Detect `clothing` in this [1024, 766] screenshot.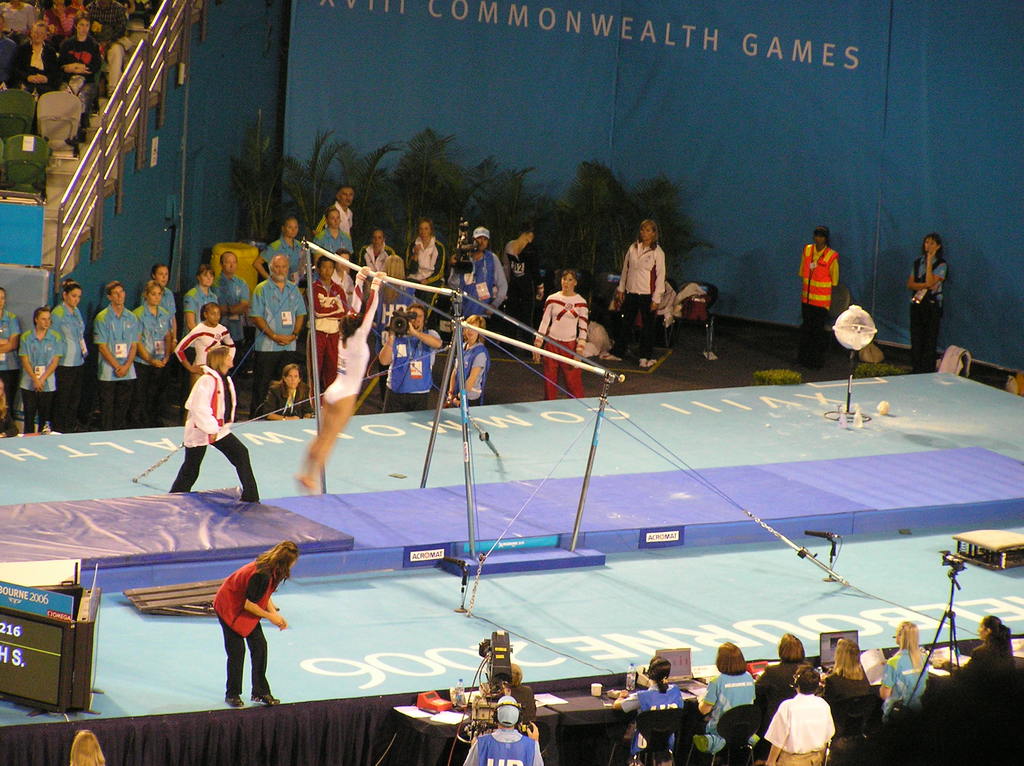
Detection: Rect(168, 366, 260, 503).
